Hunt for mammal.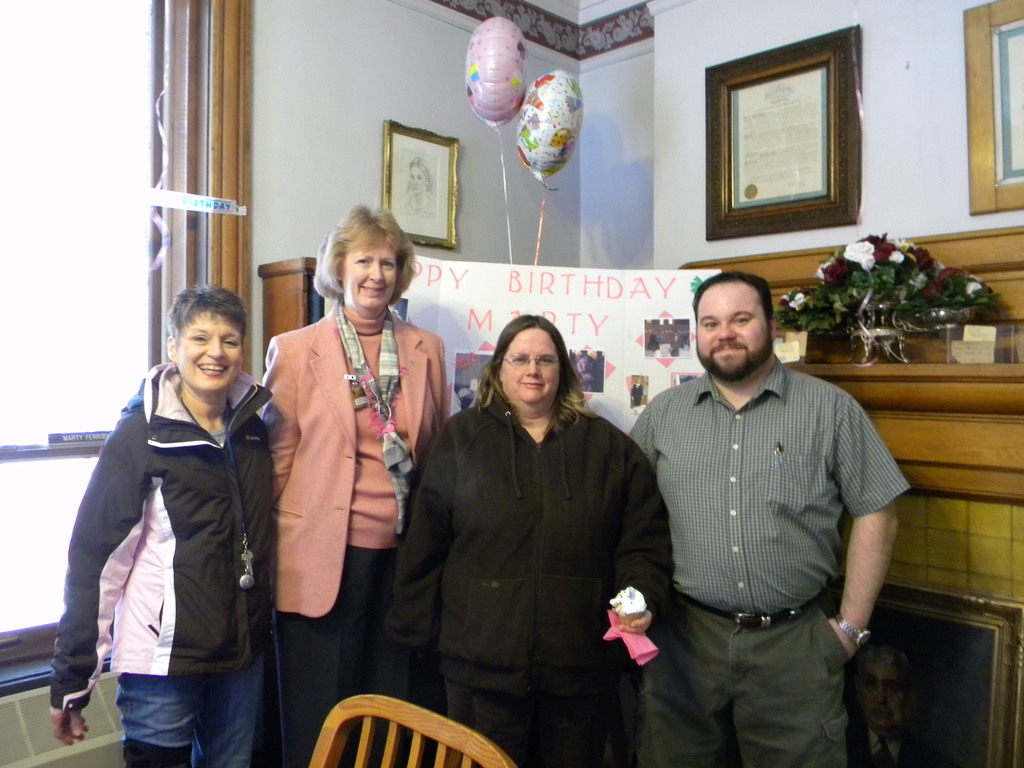
Hunted down at pyautogui.locateOnScreen(260, 200, 449, 752).
